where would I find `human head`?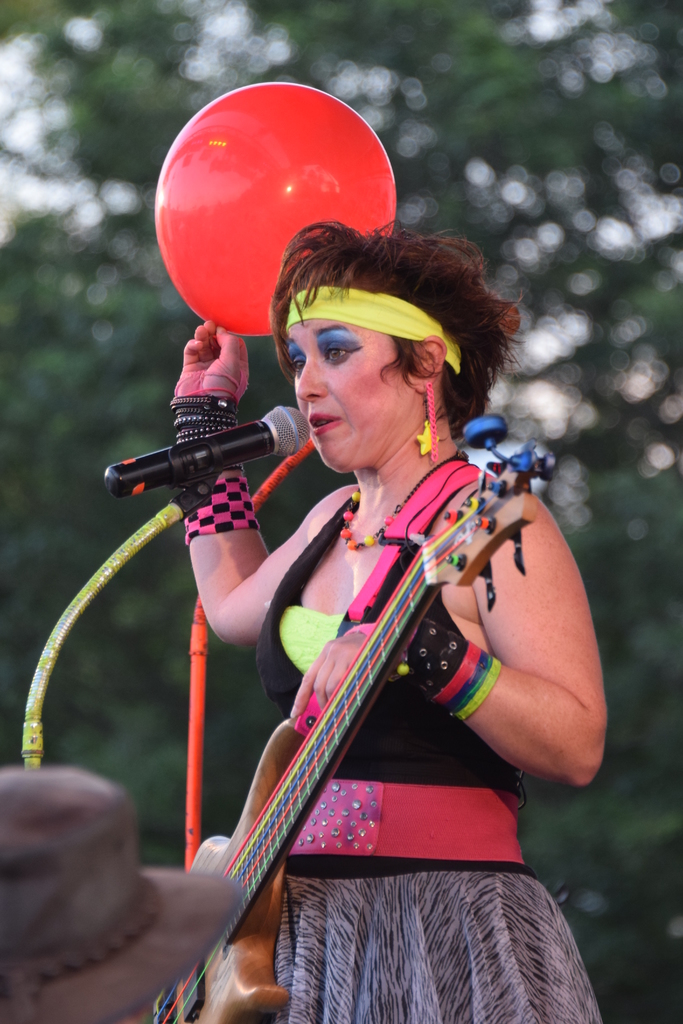
At [left=252, top=226, right=500, bottom=460].
